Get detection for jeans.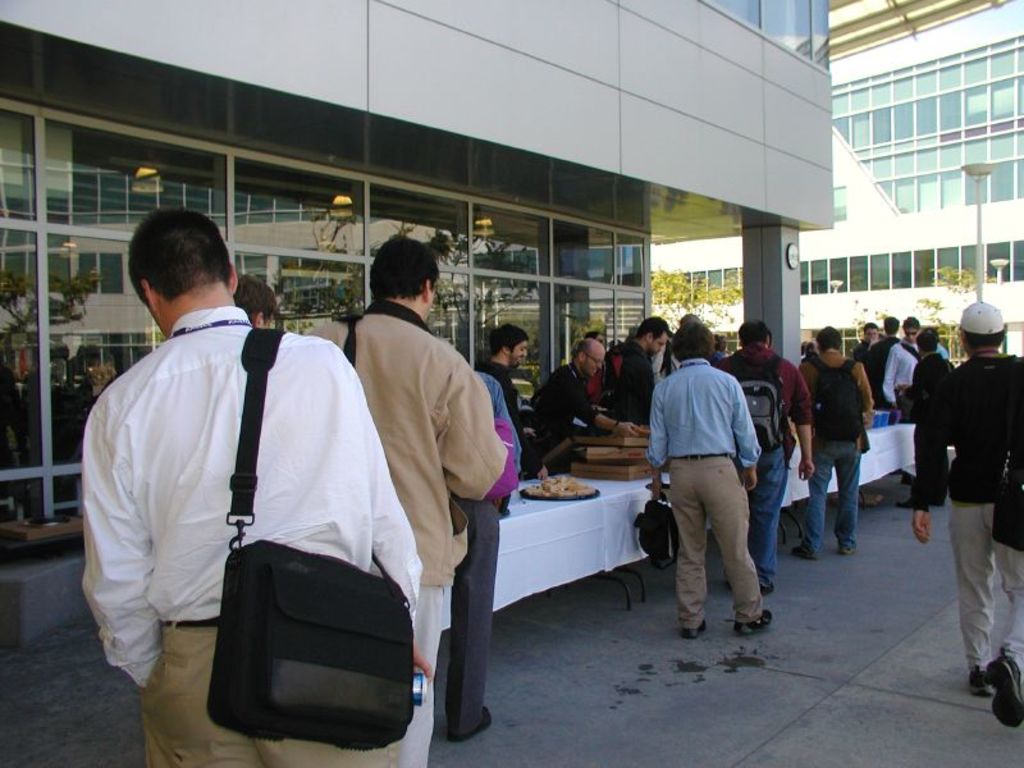
Detection: [748, 447, 790, 581].
